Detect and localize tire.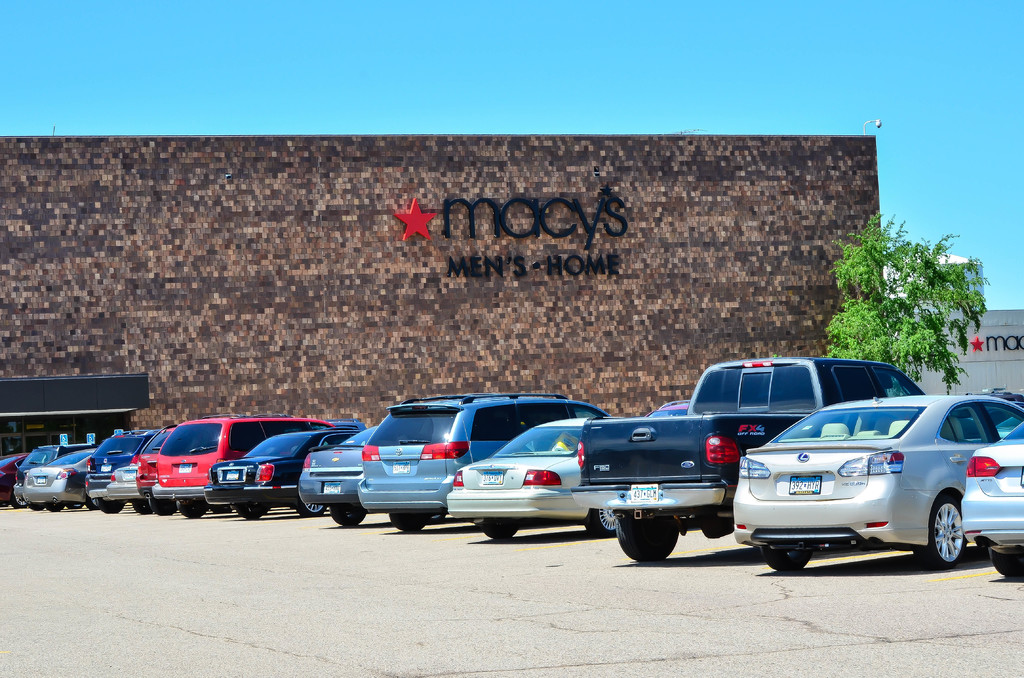
Localized at 990:549:1023:583.
